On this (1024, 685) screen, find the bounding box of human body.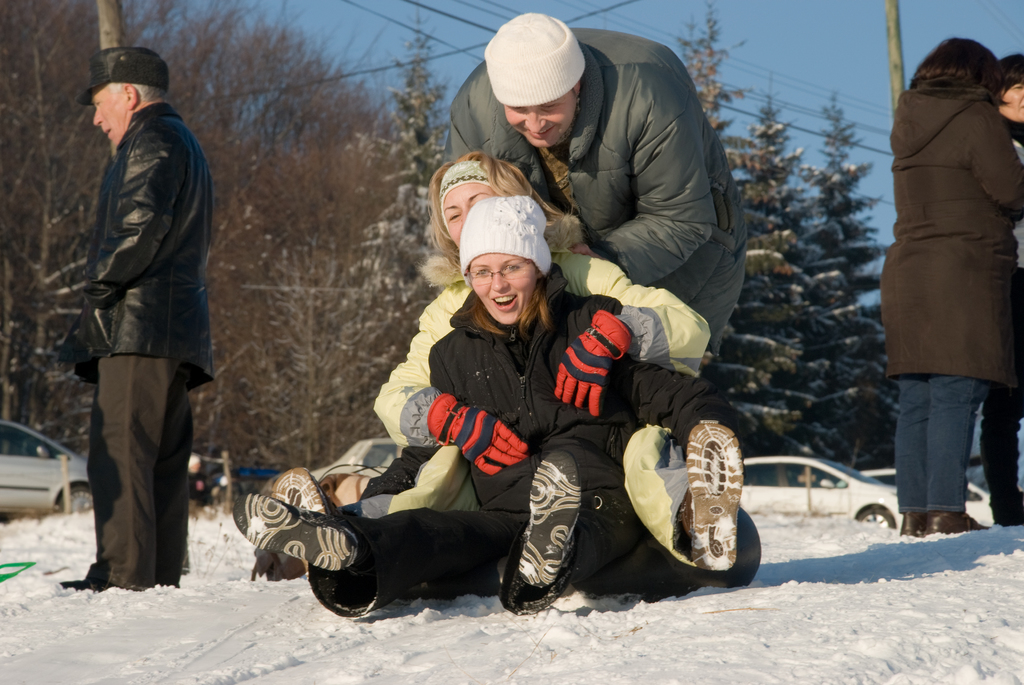
Bounding box: (left=54, top=49, right=214, bottom=582).
